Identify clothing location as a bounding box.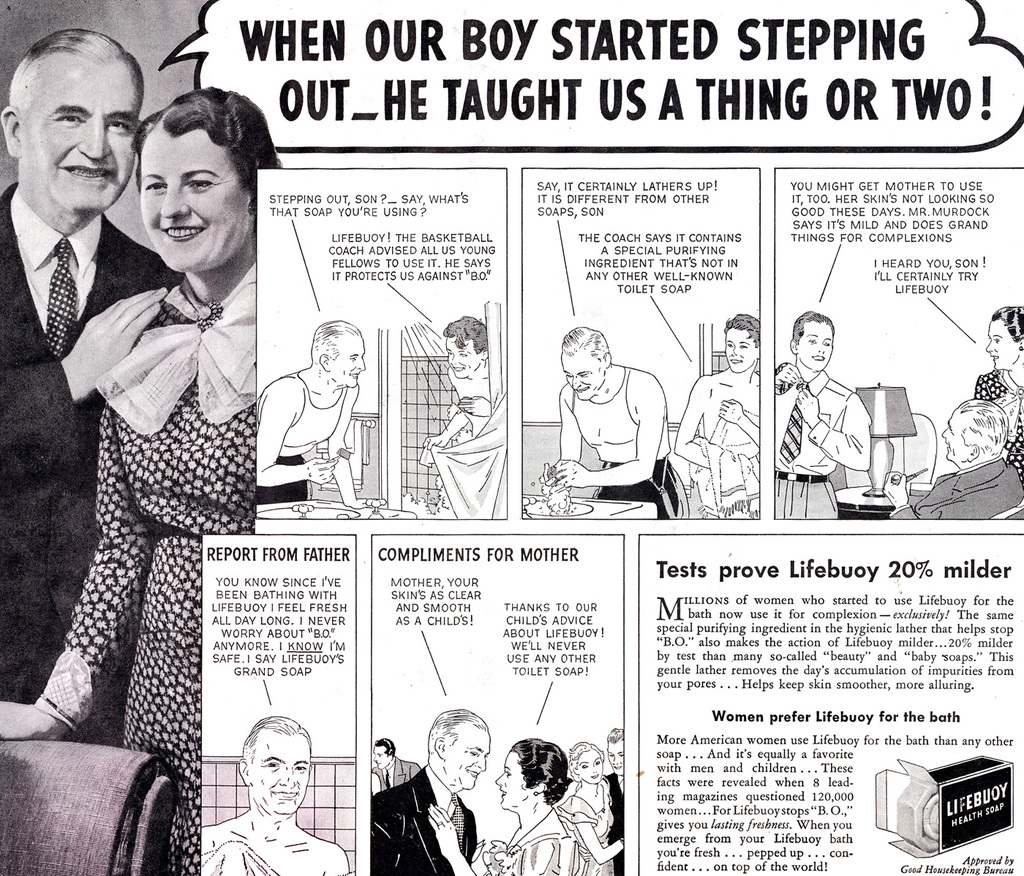
[x1=774, y1=477, x2=828, y2=516].
